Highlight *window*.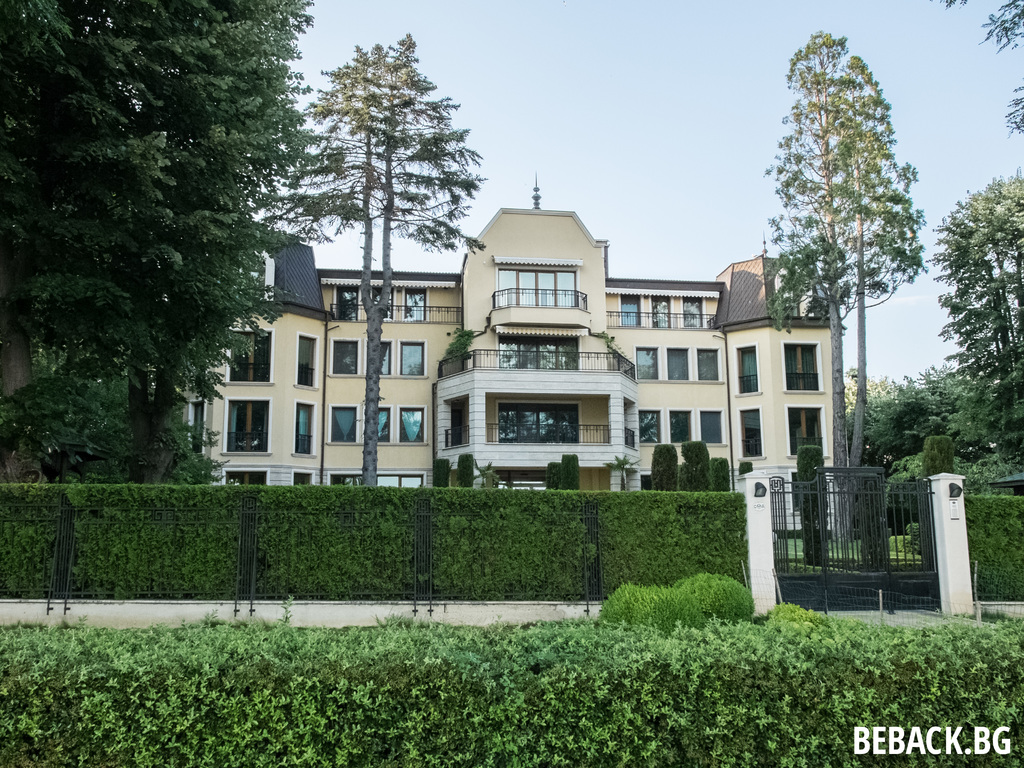
Highlighted region: rect(401, 285, 422, 324).
